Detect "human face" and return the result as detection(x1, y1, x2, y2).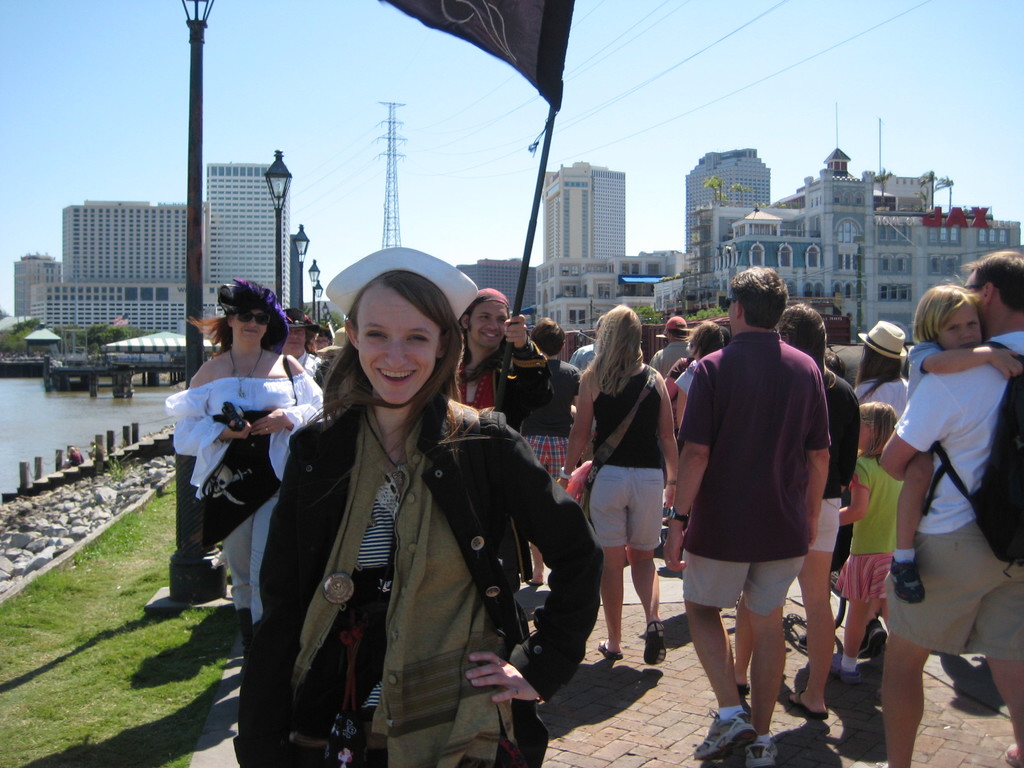
detection(277, 323, 302, 352).
